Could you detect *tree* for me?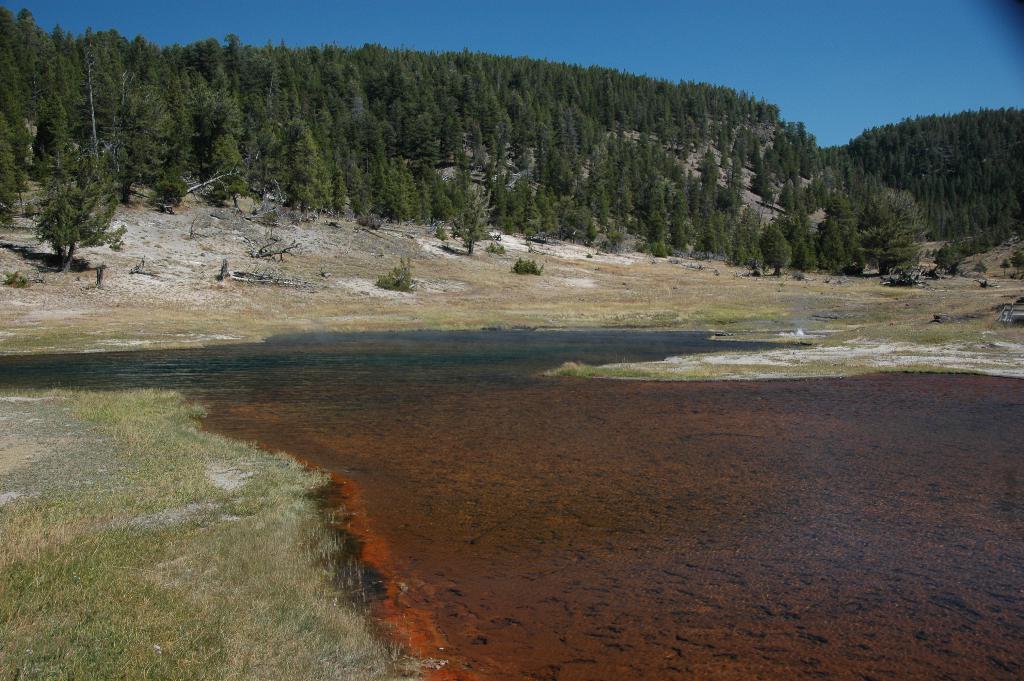
Detection result: (519,101,543,153).
